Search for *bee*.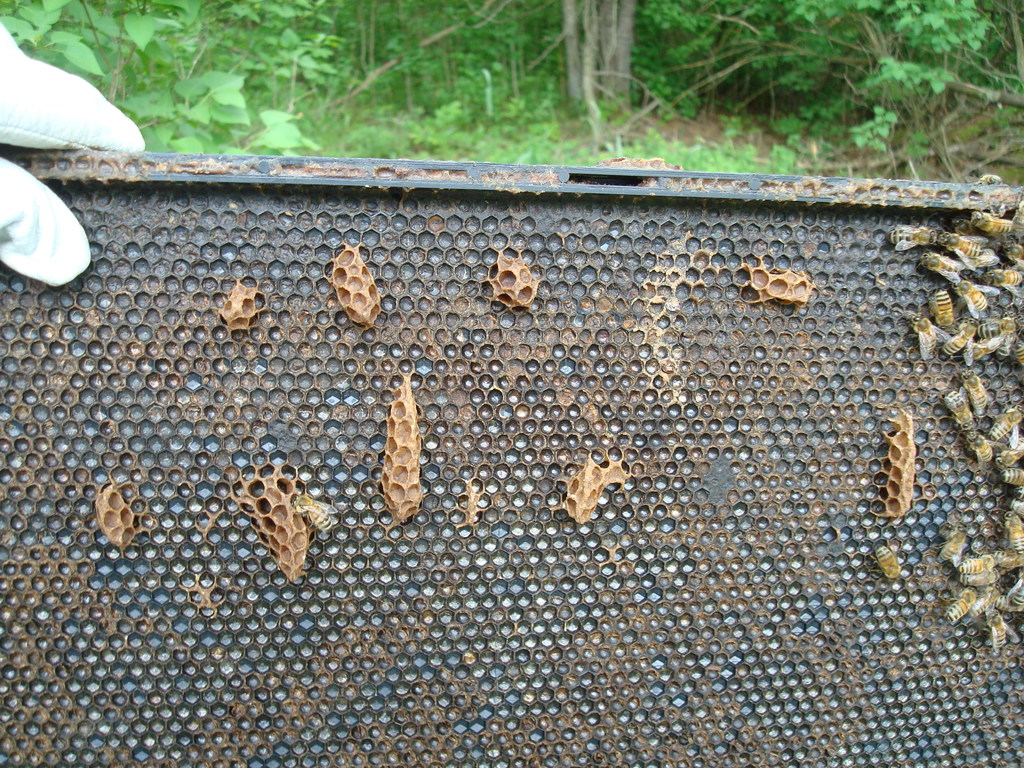
Found at [left=1007, top=576, right=1023, bottom=617].
